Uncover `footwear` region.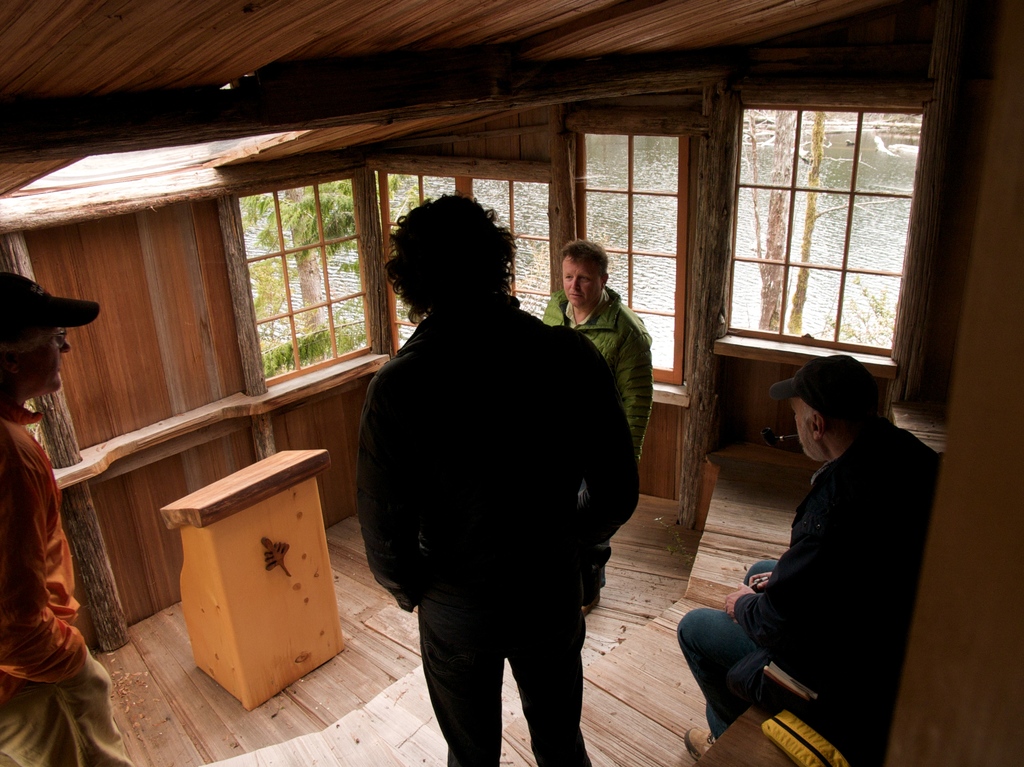
Uncovered: [586,588,602,620].
